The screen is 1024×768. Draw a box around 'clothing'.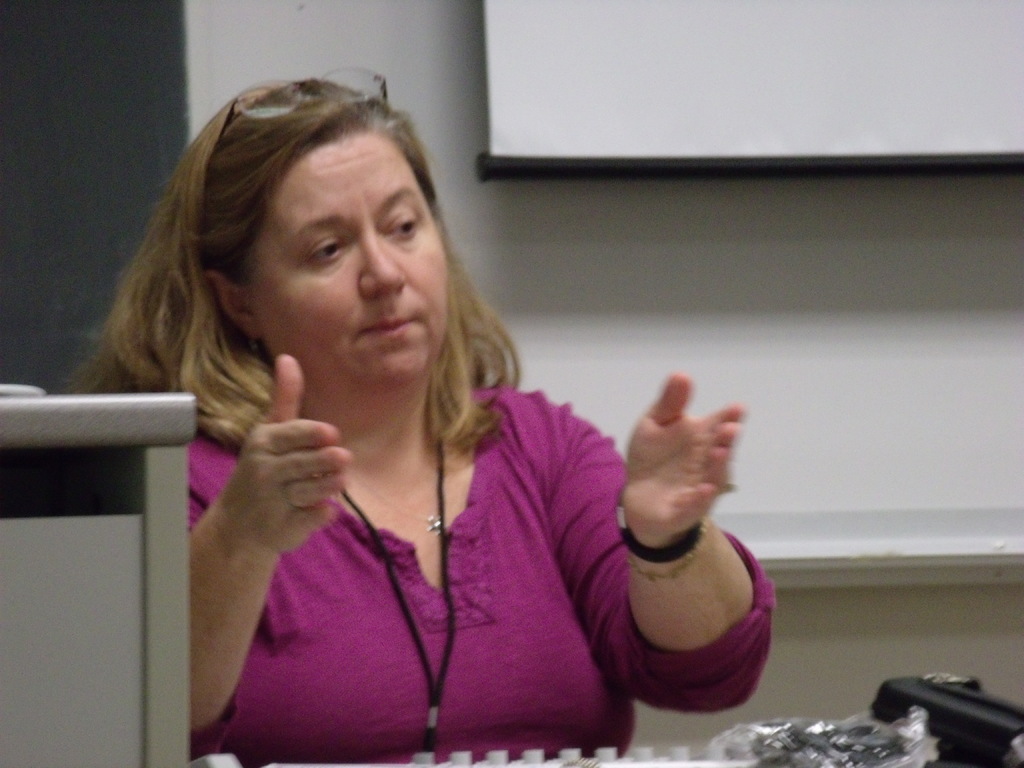
locate(188, 371, 781, 767).
